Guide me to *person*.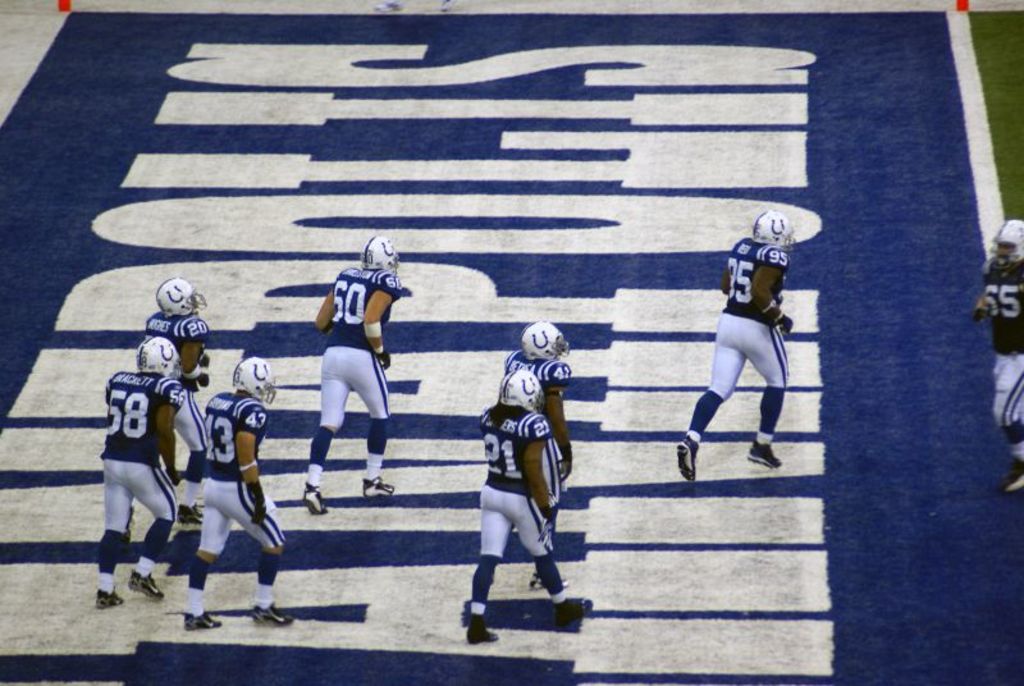
Guidance: (671, 197, 829, 503).
